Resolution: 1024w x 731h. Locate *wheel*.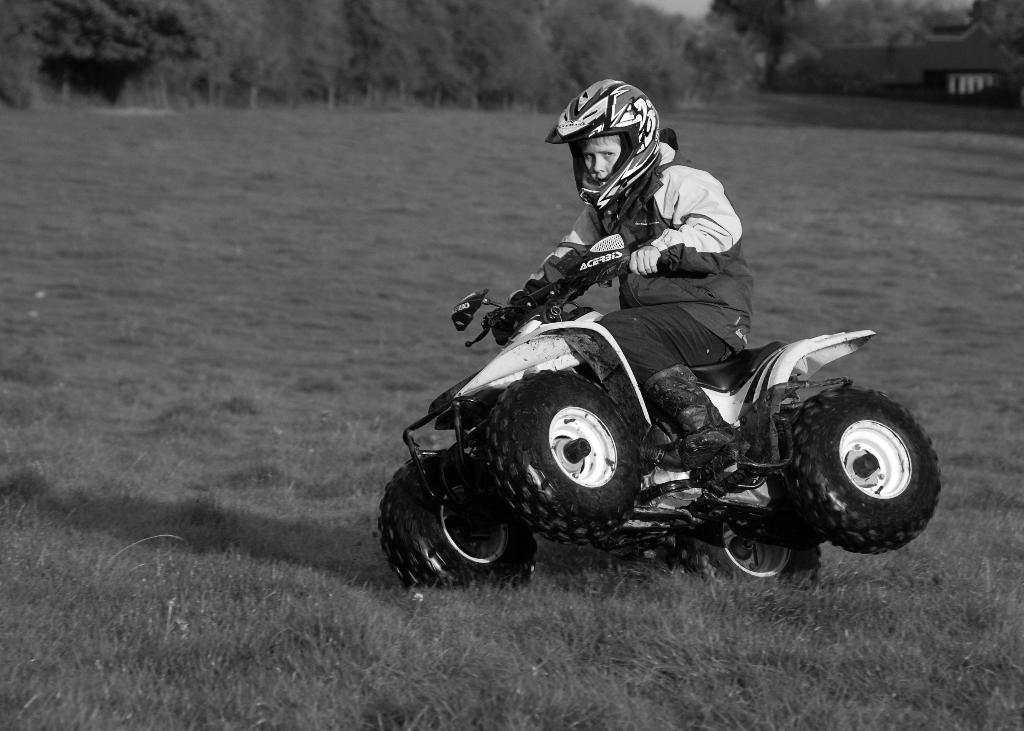
705,479,828,594.
